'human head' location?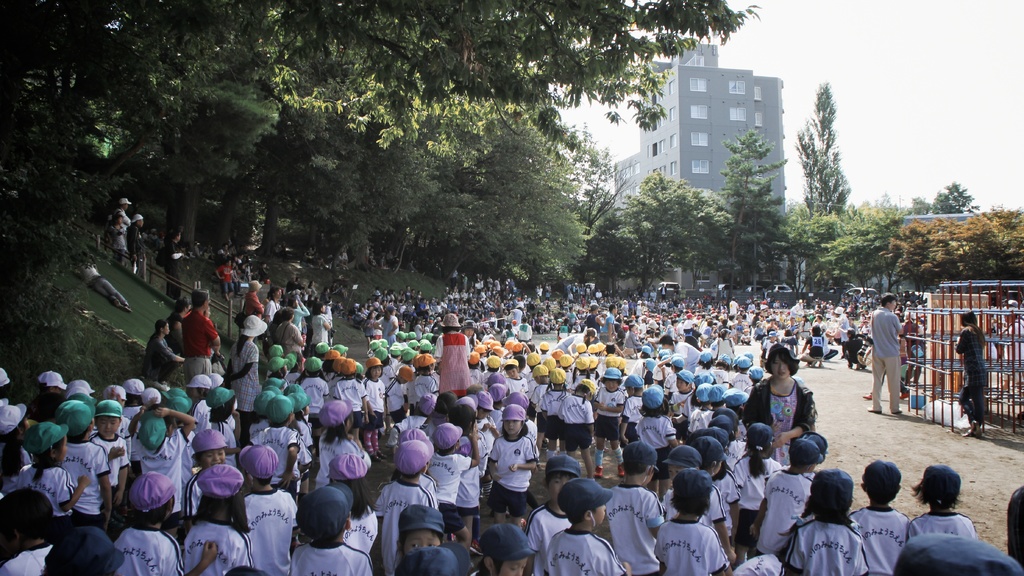
region(811, 325, 819, 337)
